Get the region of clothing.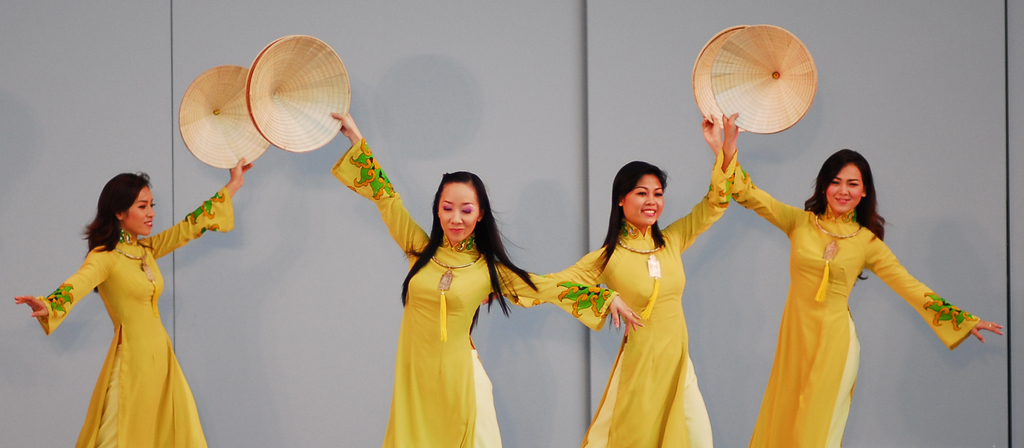
[331, 138, 626, 447].
